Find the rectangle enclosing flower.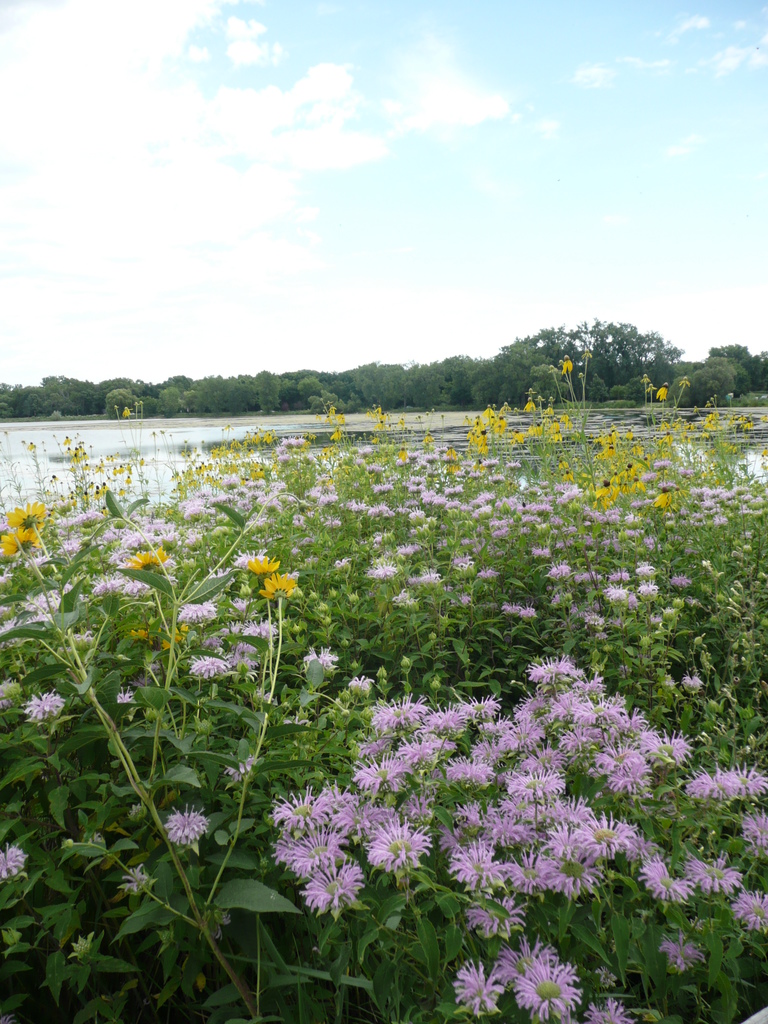
select_region(130, 548, 161, 574).
